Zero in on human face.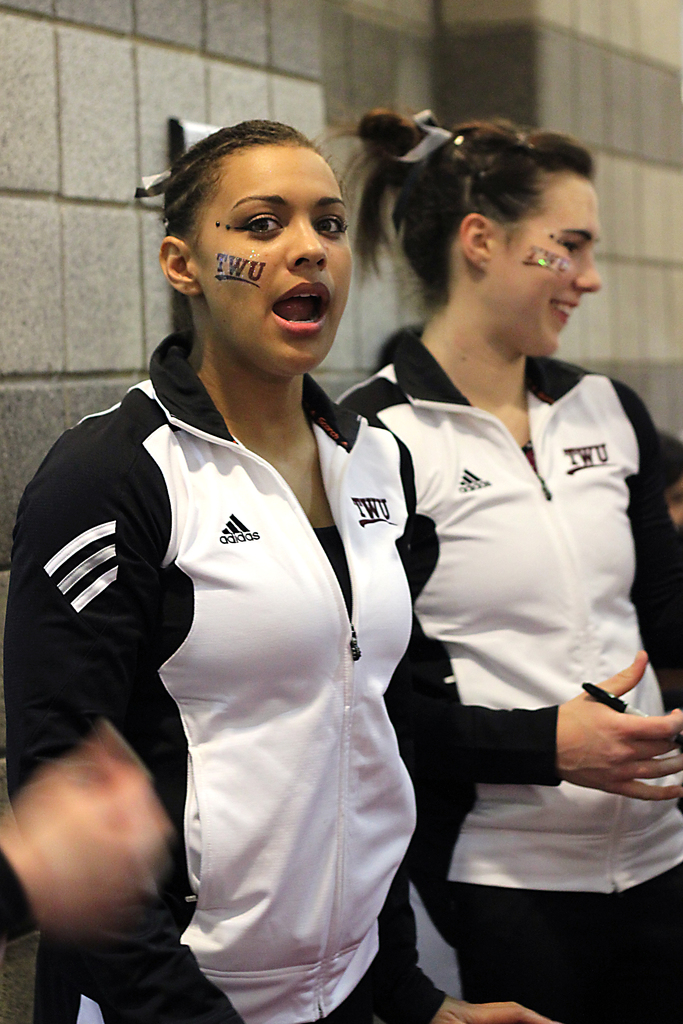
Zeroed in: {"x1": 482, "y1": 173, "x2": 600, "y2": 358}.
